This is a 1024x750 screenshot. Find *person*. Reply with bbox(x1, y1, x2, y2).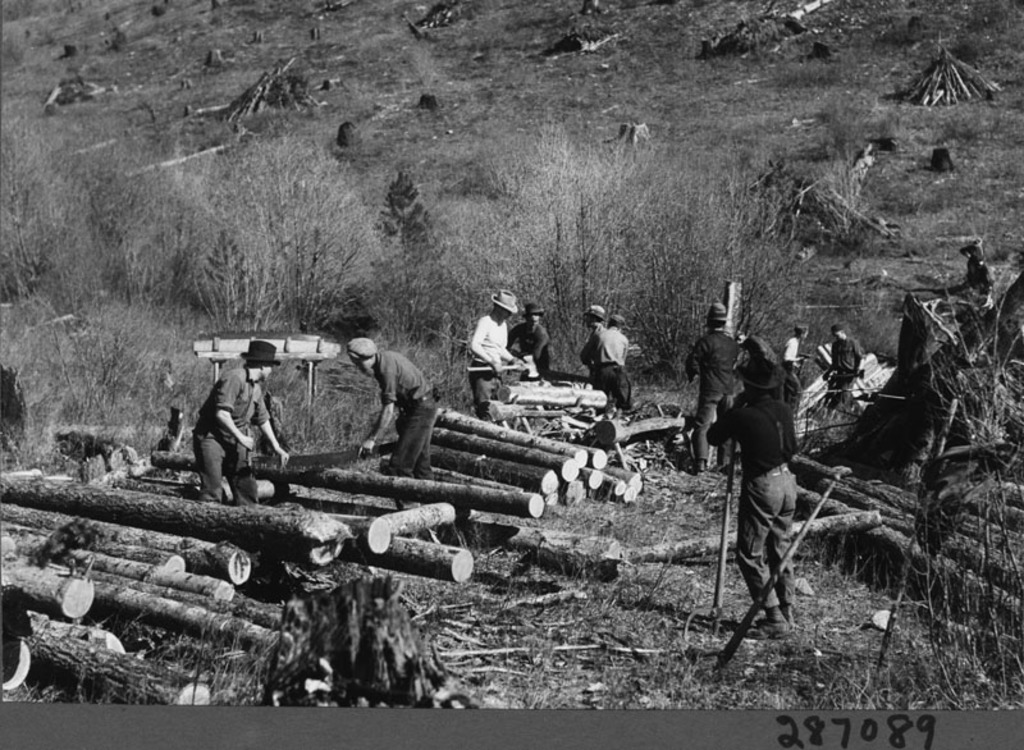
bbox(347, 329, 442, 476).
